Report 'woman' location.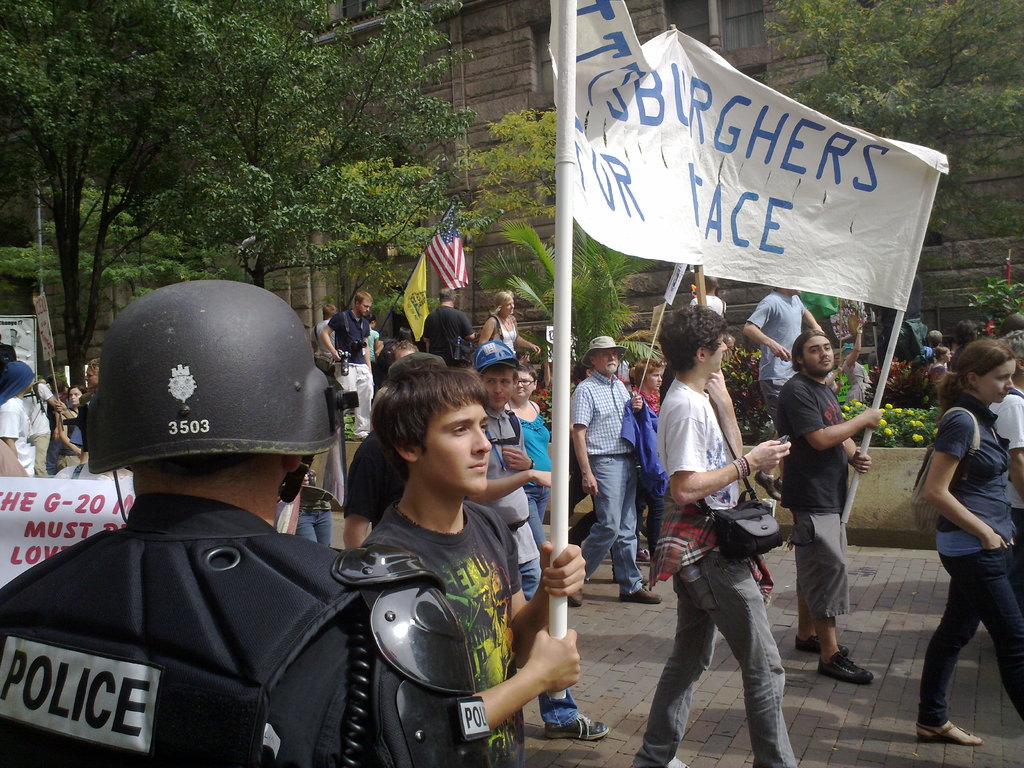
Report: [left=905, top=330, right=1023, bottom=755].
